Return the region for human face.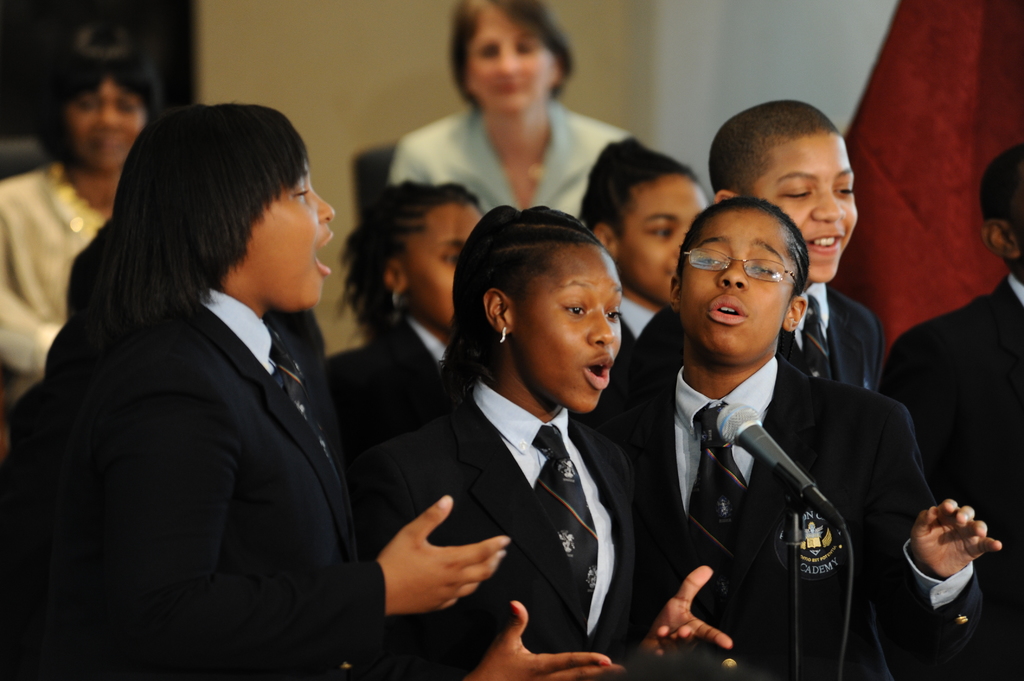
<box>676,204,801,355</box>.
